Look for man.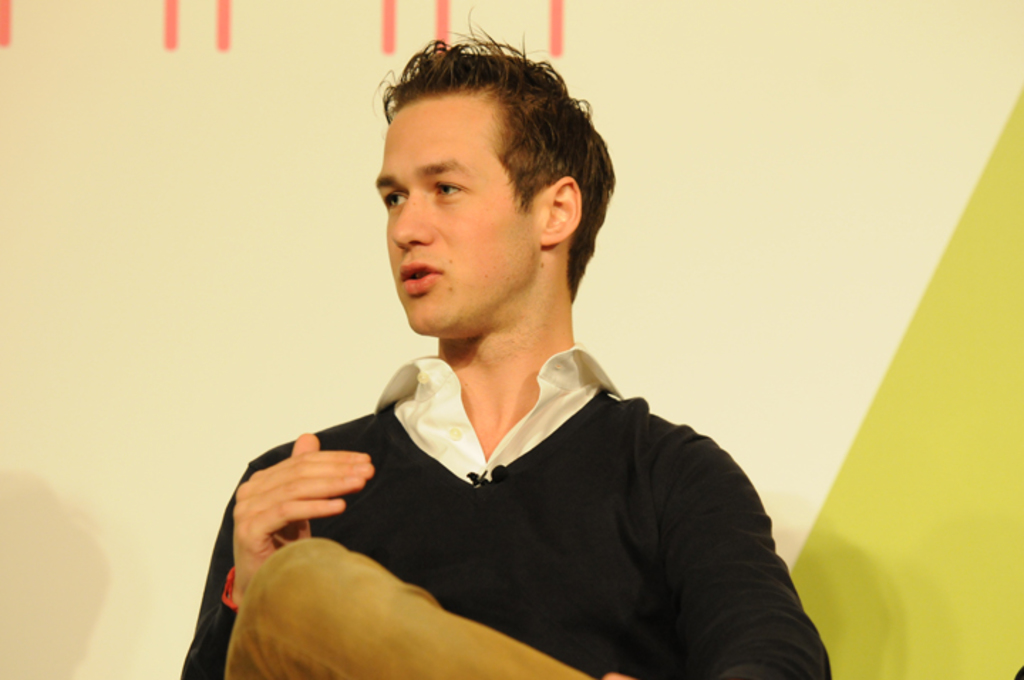
Found: select_region(195, 40, 819, 679).
